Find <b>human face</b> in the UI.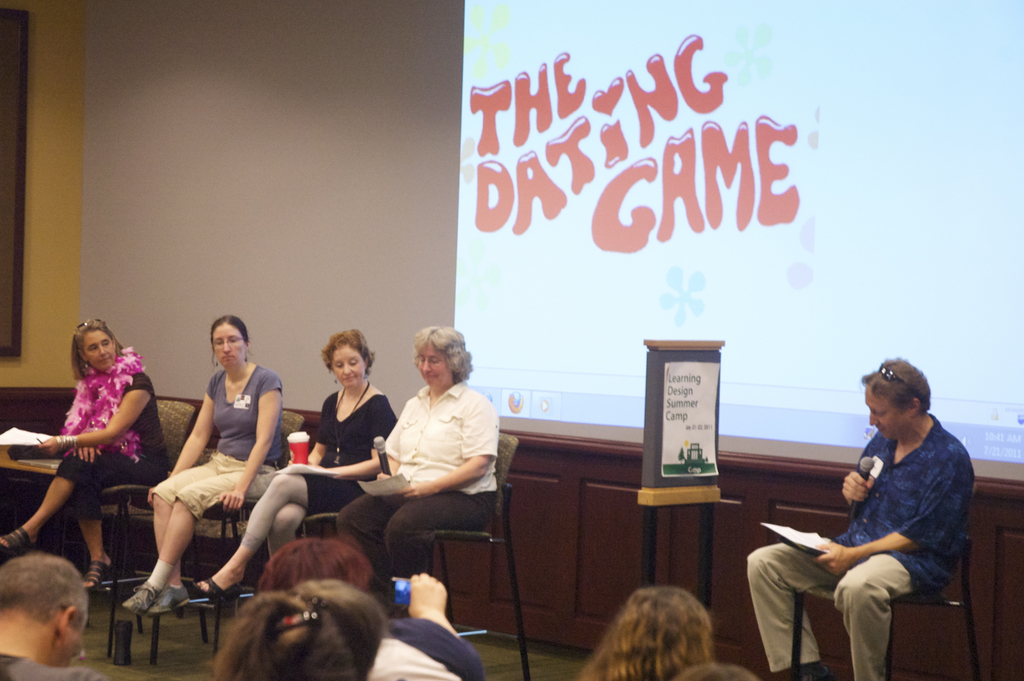
UI element at left=56, top=612, right=86, bottom=660.
